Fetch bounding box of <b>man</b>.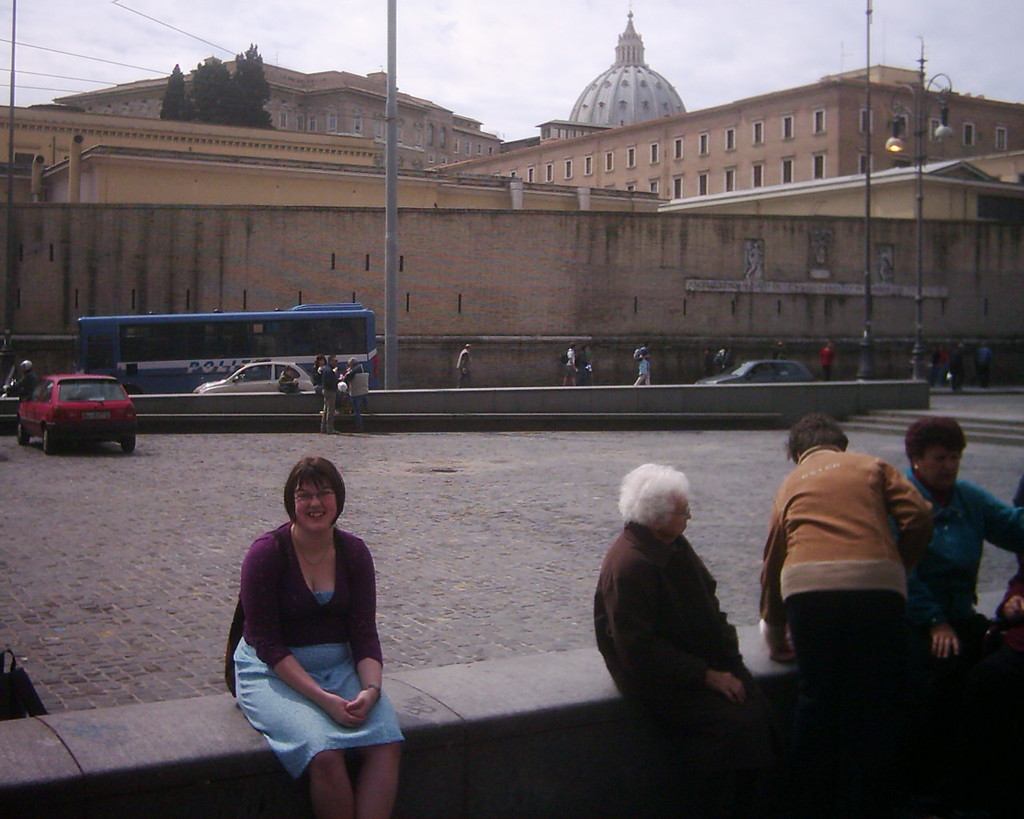
Bbox: 974 342 994 386.
